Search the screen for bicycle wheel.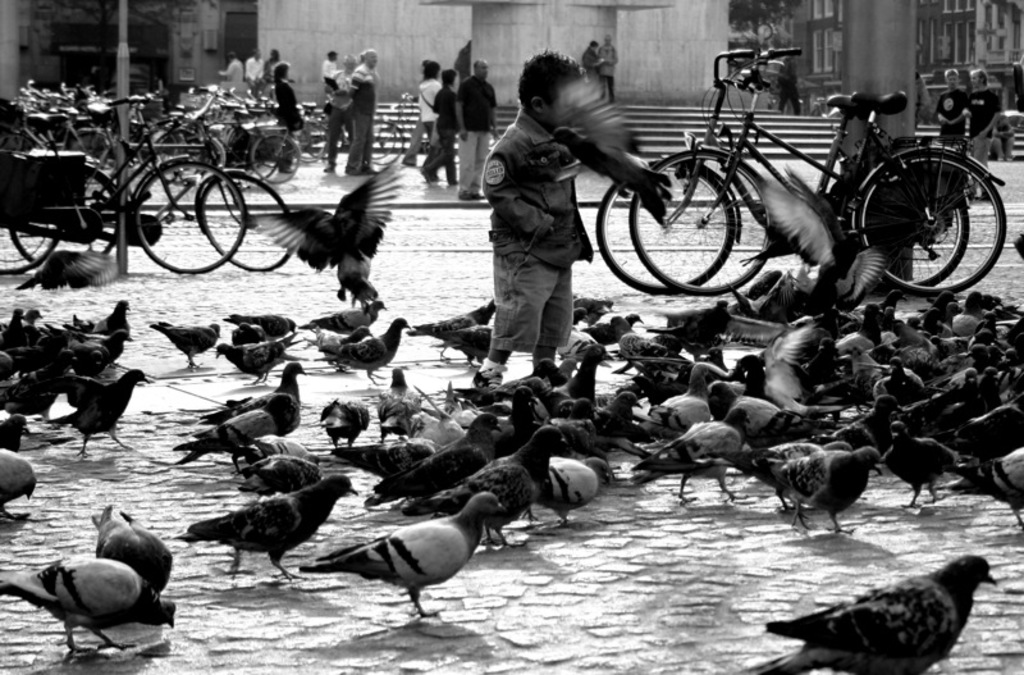
Found at detection(0, 215, 65, 273).
